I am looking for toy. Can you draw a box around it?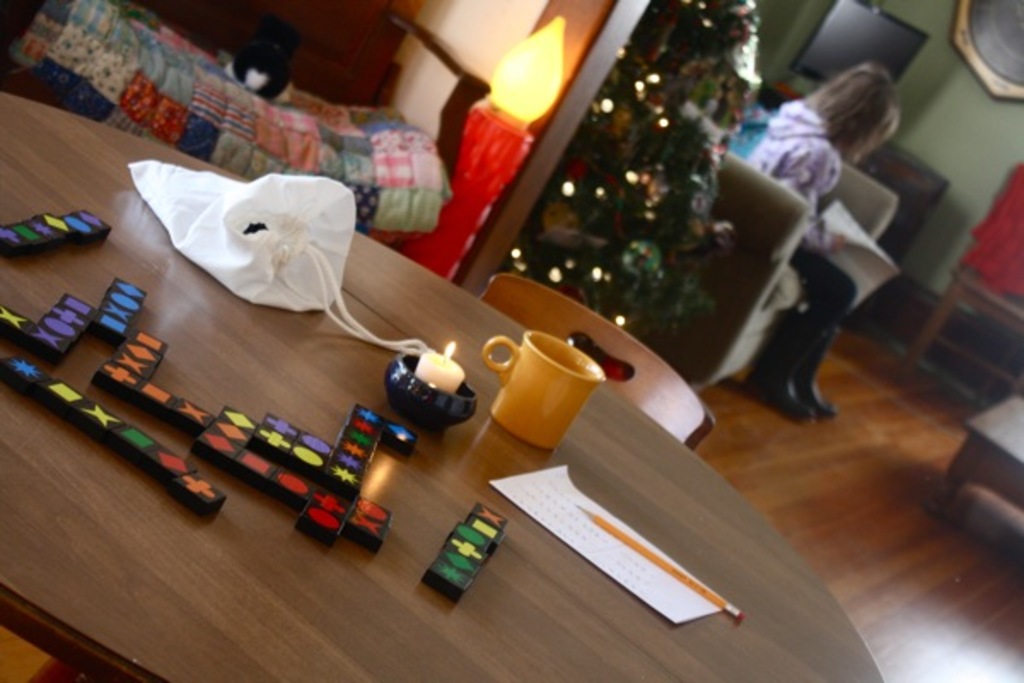
Sure, the bounding box is select_region(0, 292, 94, 360).
